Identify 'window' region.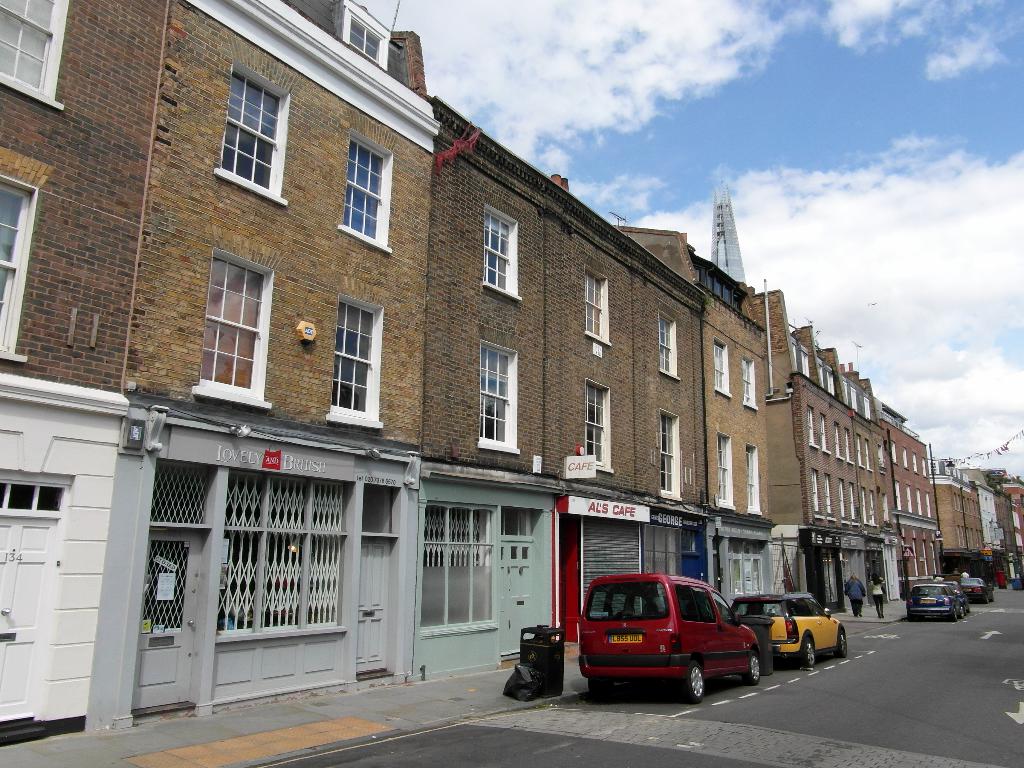
Region: 0, 175, 42, 364.
